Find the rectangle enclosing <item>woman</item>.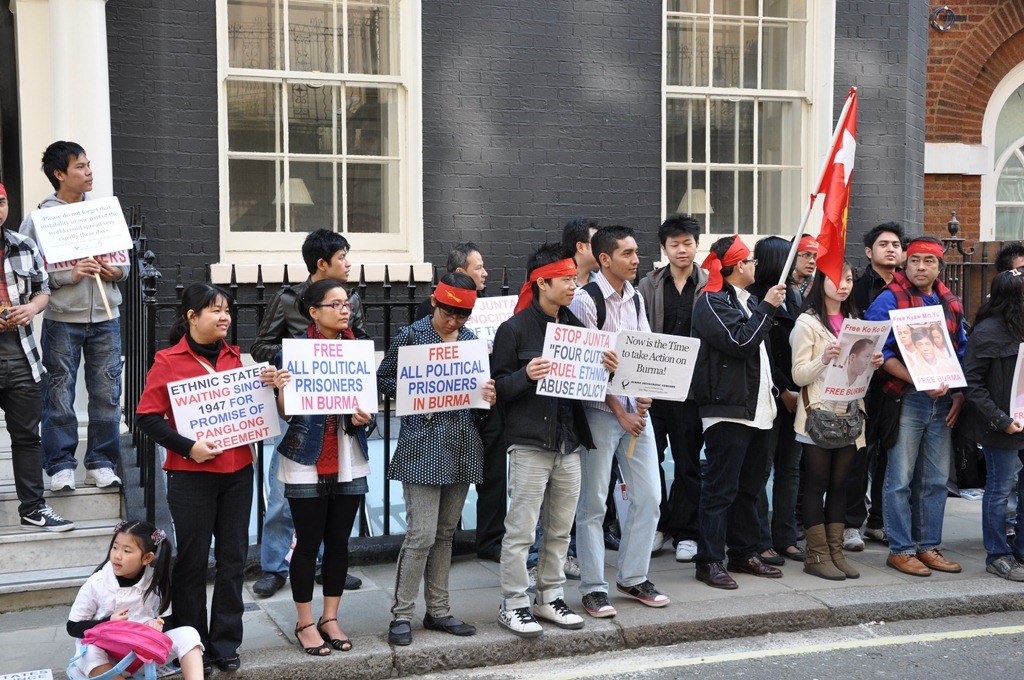
<box>133,279,275,674</box>.
